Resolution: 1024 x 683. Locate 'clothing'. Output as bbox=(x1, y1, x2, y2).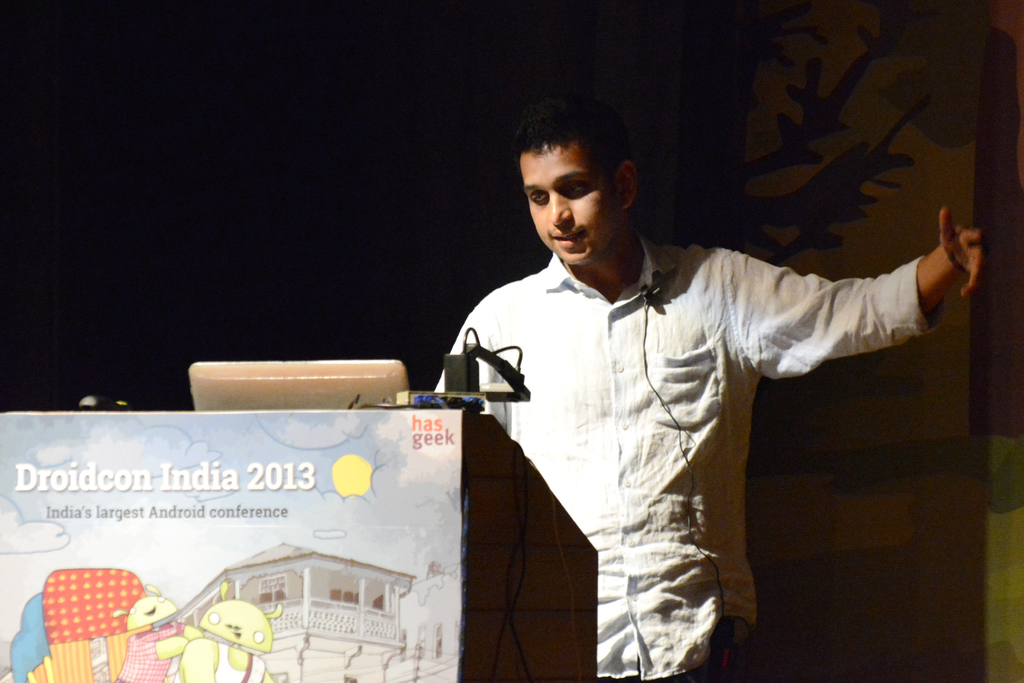
bbox=(371, 182, 934, 660).
